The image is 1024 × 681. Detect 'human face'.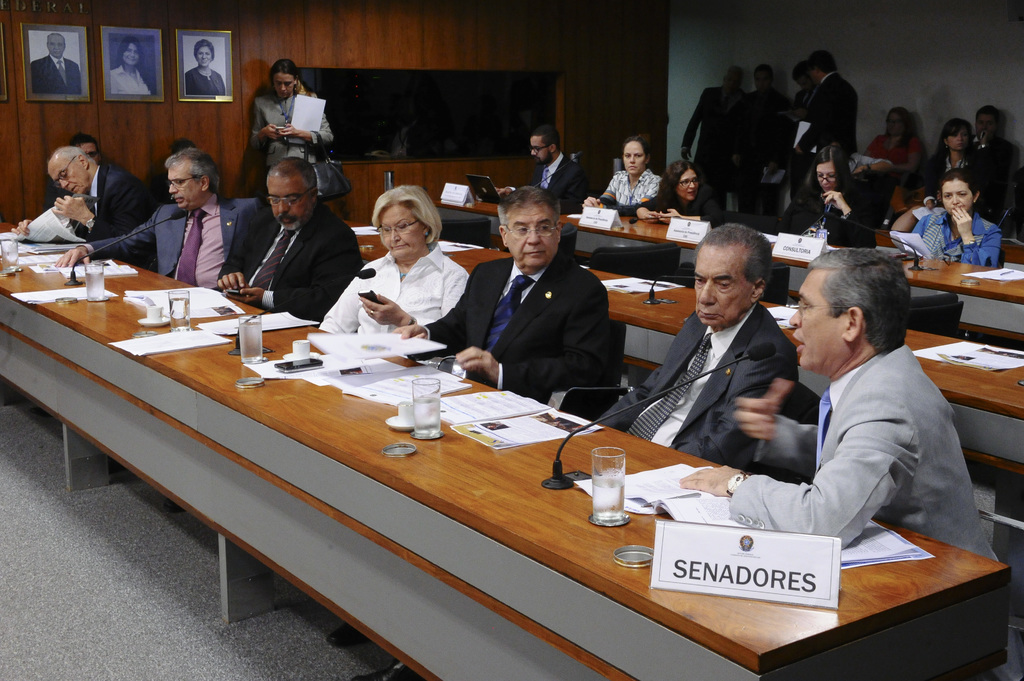
Detection: x1=808 y1=63 x2=819 y2=79.
